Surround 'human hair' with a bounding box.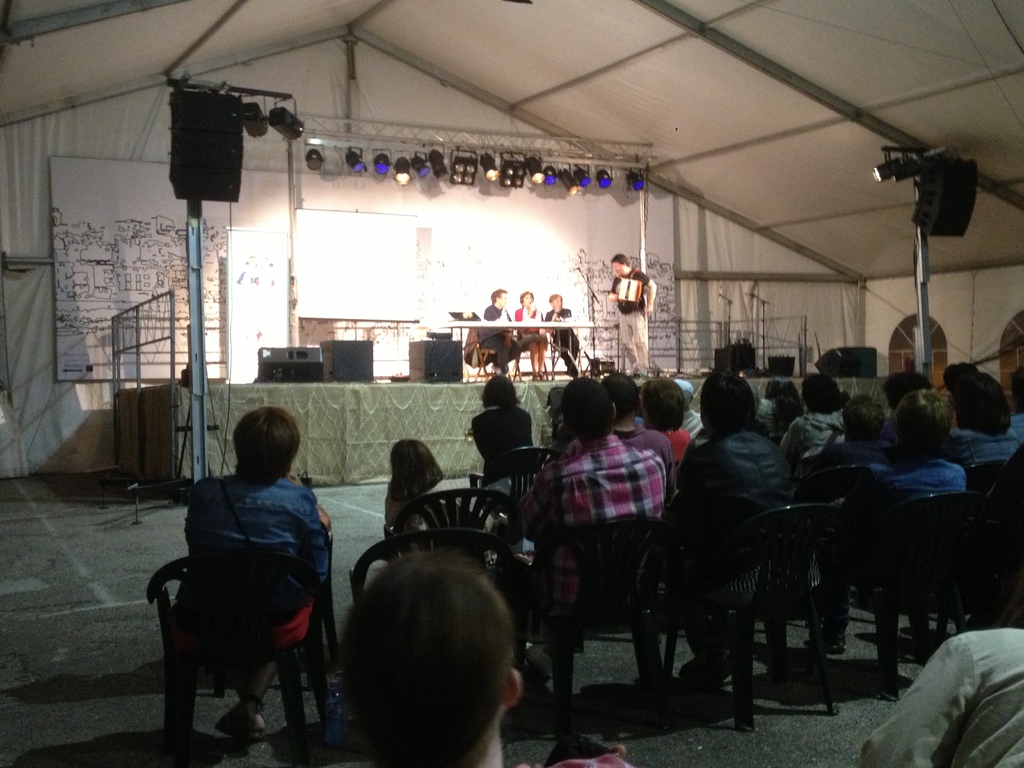
(left=890, top=389, right=940, bottom=454).
